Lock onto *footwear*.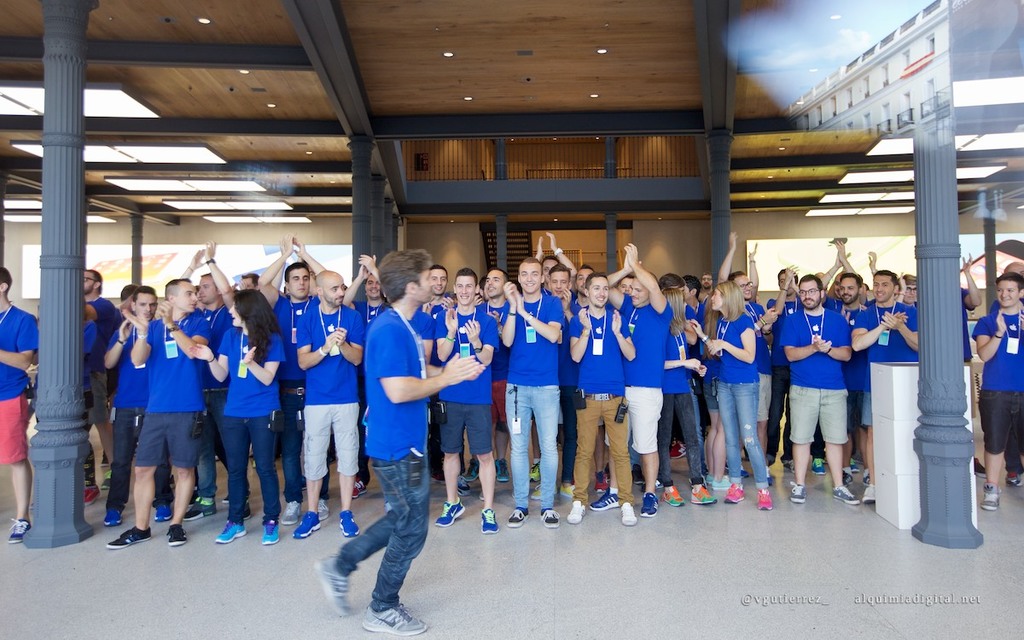
Locked: 722/483/744/503.
